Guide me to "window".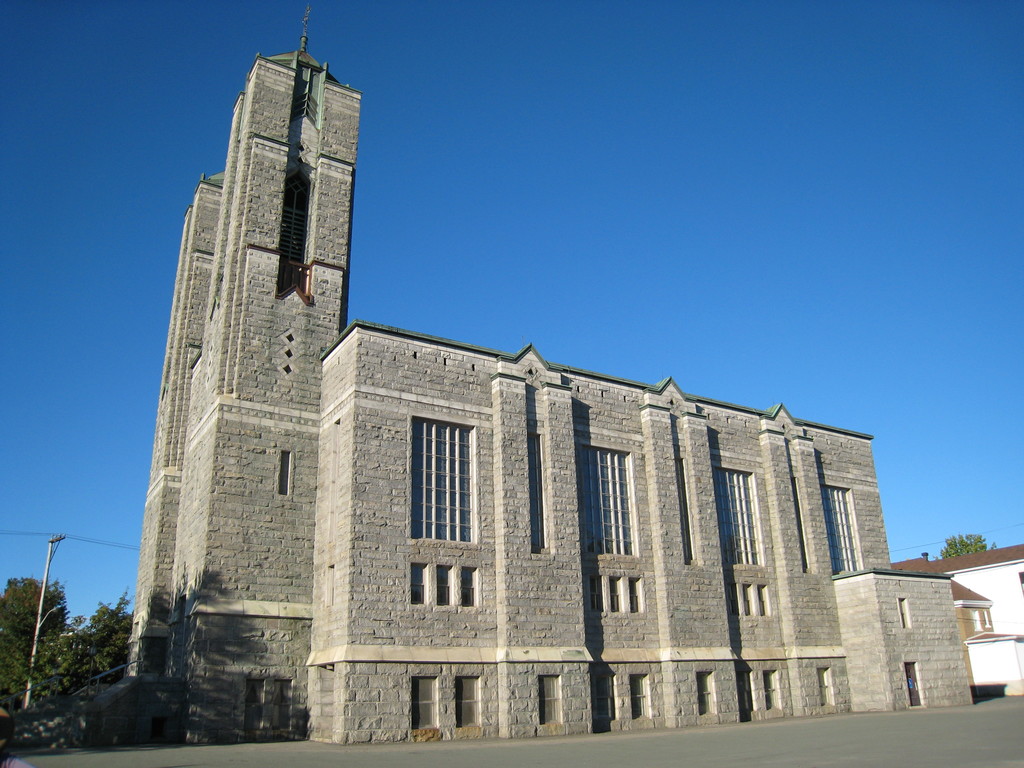
Guidance: <bbox>756, 583, 769, 614</bbox>.
